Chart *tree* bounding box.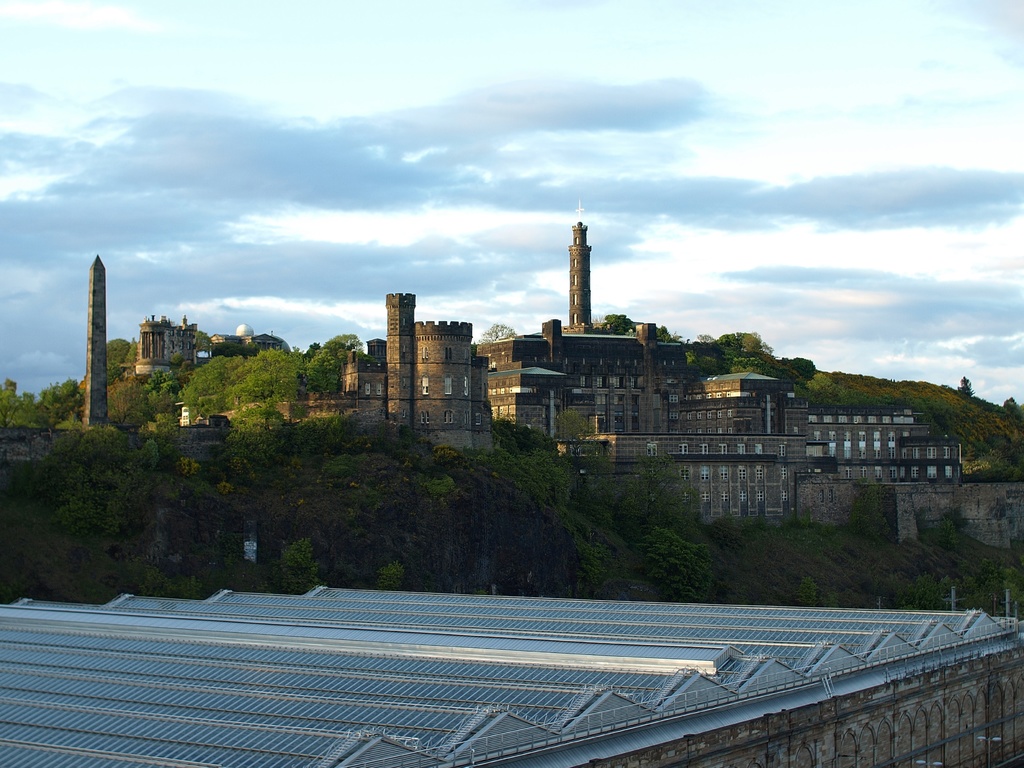
Charted: 796/372/844/404.
